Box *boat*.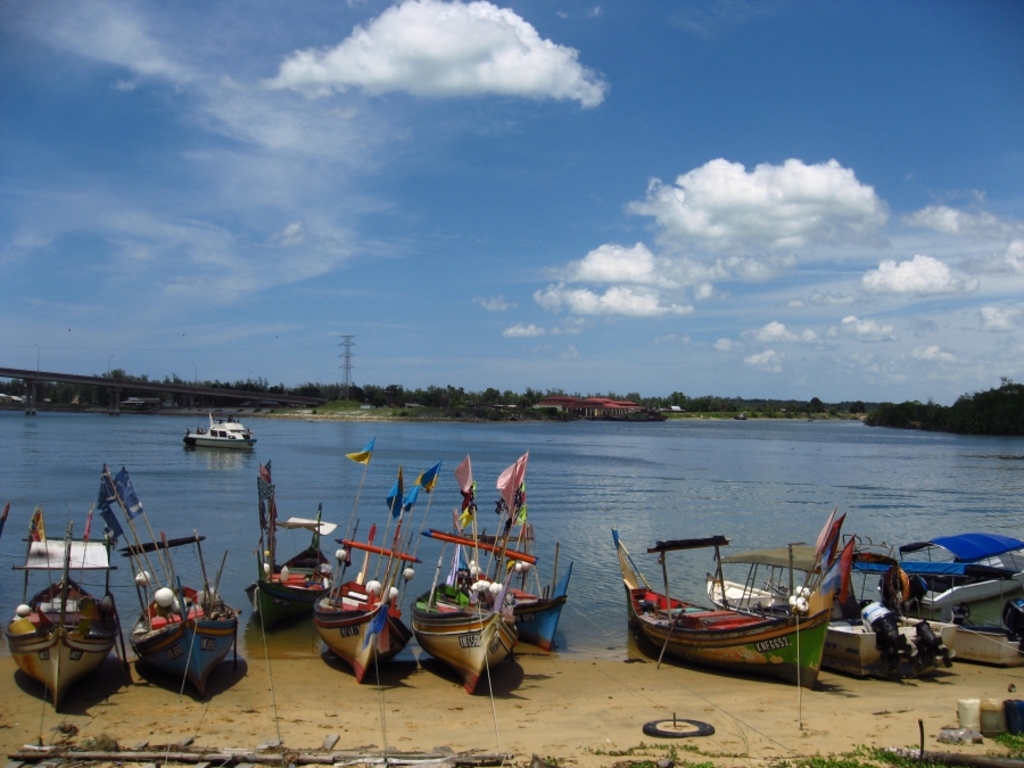
1/523/125/710.
